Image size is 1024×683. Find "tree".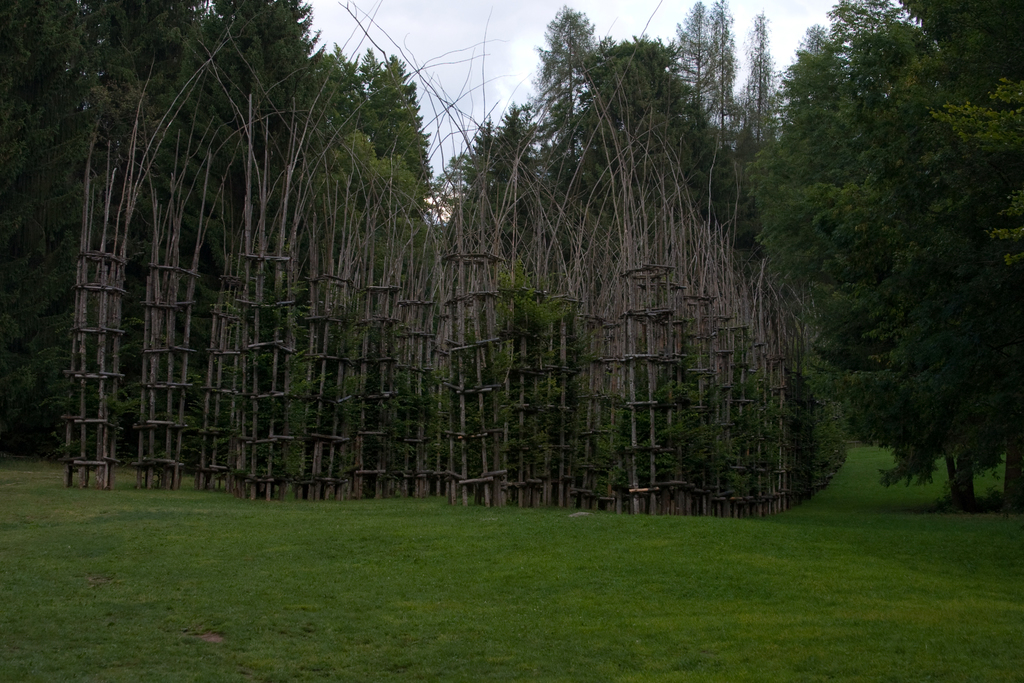
<bbox>442, 101, 544, 249</bbox>.
